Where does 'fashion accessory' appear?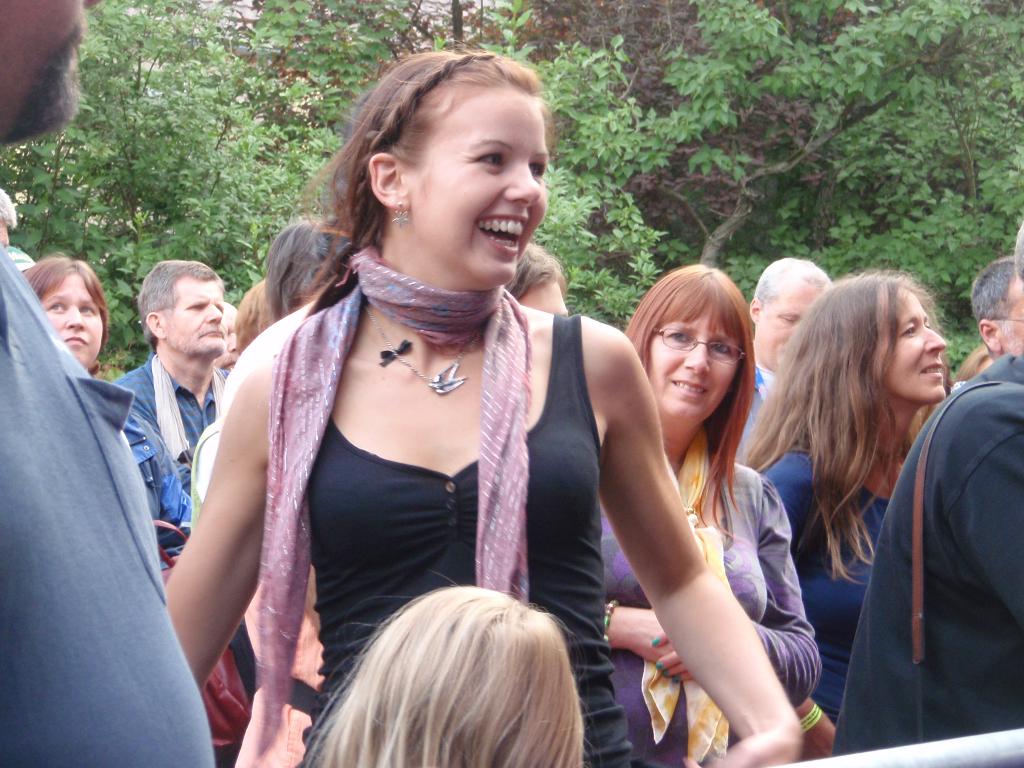
Appears at <bbox>154, 353, 228, 470</bbox>.
